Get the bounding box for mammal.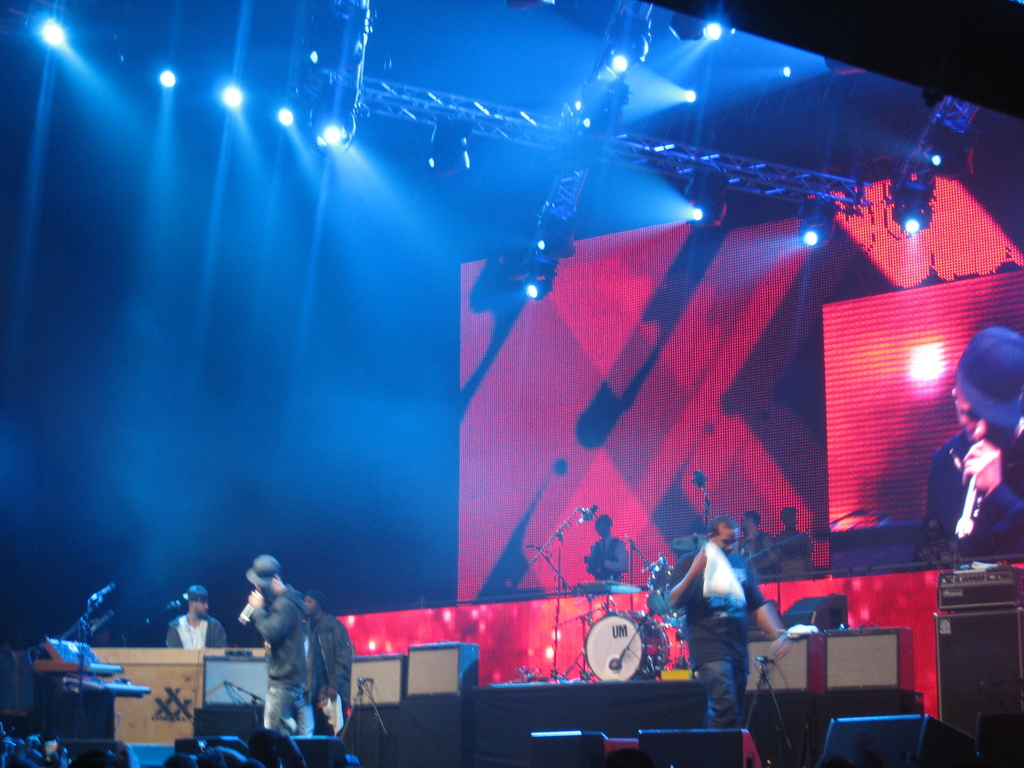
crop(165, 579, 223, 650).
